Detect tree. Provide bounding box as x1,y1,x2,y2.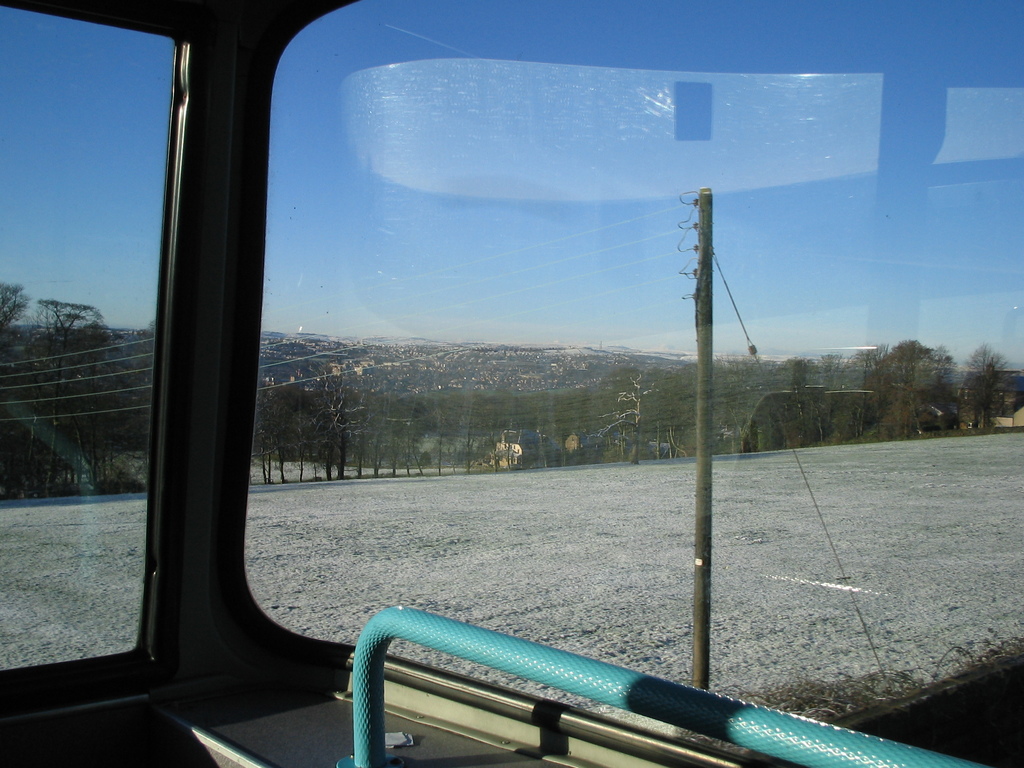
106,314,150,449.
